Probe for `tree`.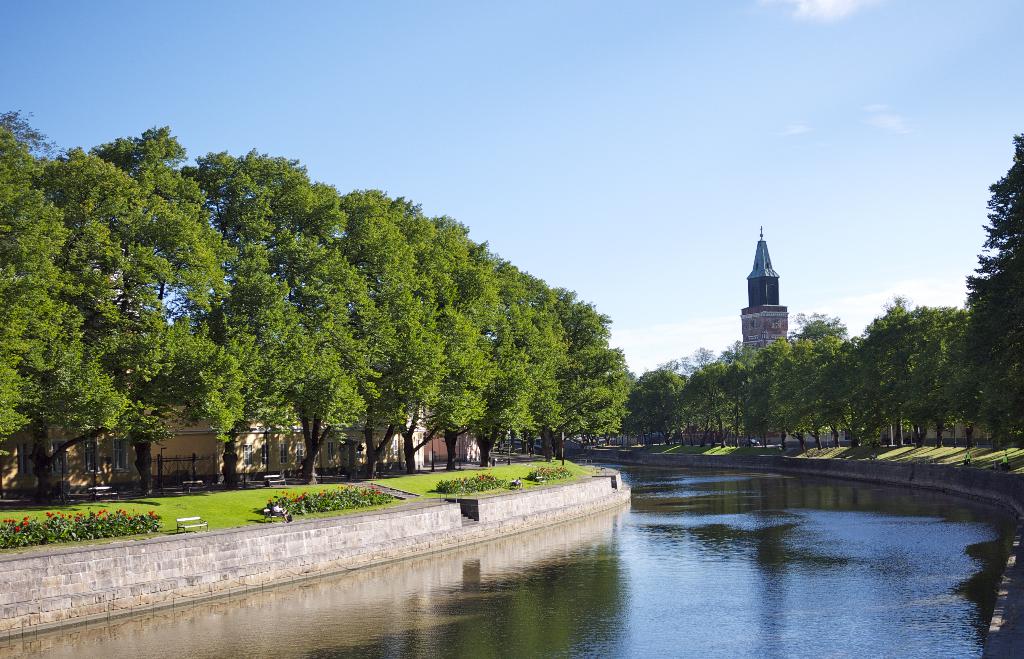
Probe result: bbox=(24, 129, 230, 517).
